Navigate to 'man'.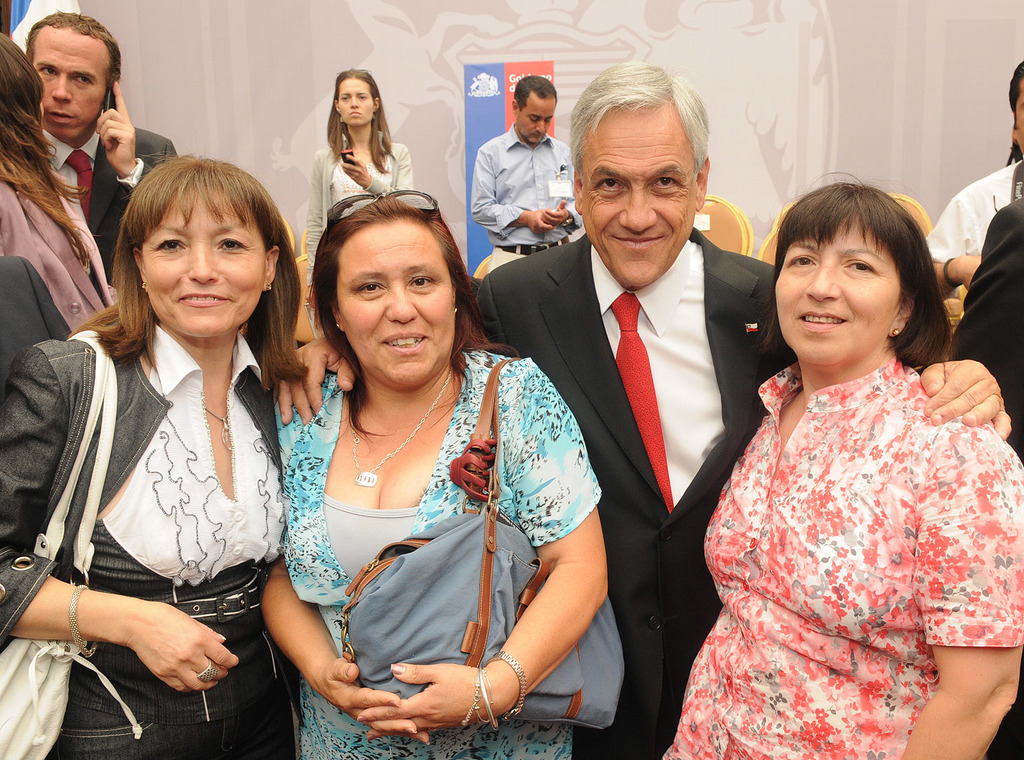
Navigation target: 923 55 1023 306.
